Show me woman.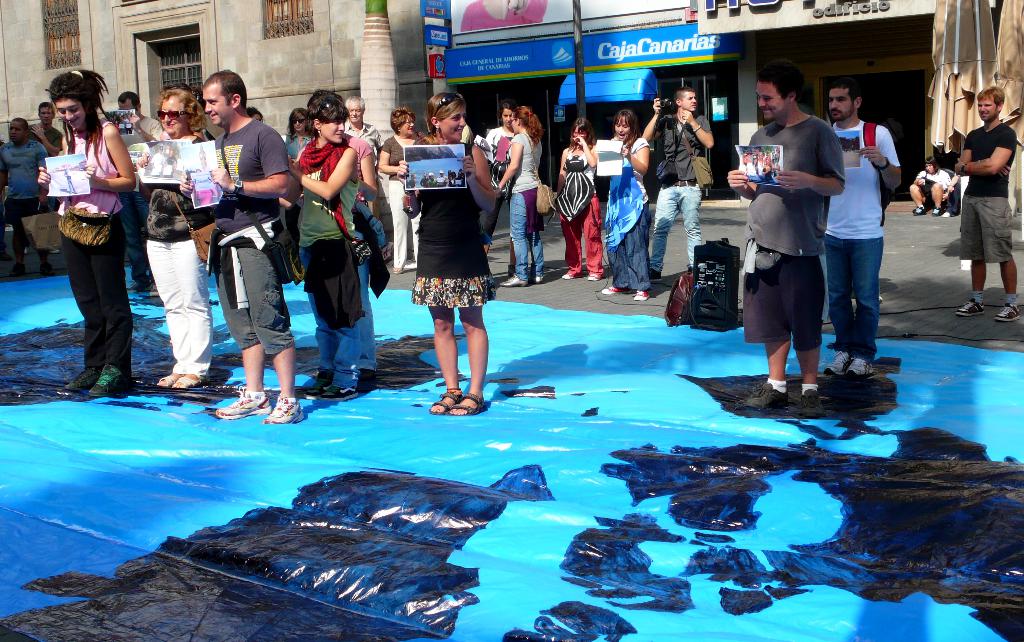
woman is here: (x1=490, y1=105, x2=555, y2=286).
